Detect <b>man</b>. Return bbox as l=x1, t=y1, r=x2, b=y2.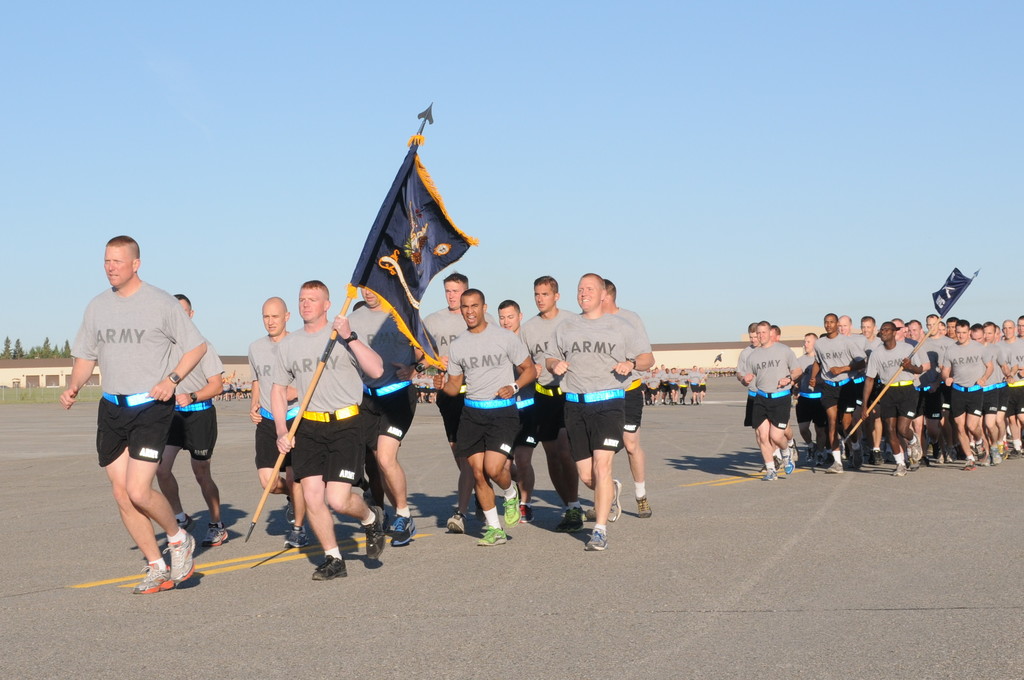
l=402, t=271, r=507, b=535.
